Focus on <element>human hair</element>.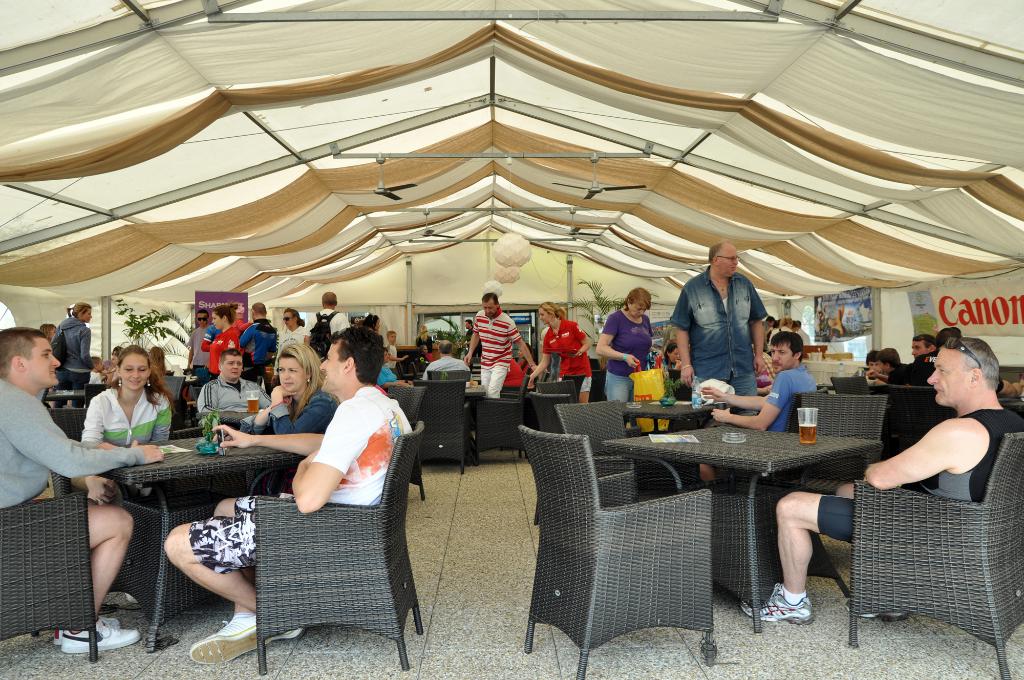
Focused at x1=417 y1=320 x2=433 y2=340.
